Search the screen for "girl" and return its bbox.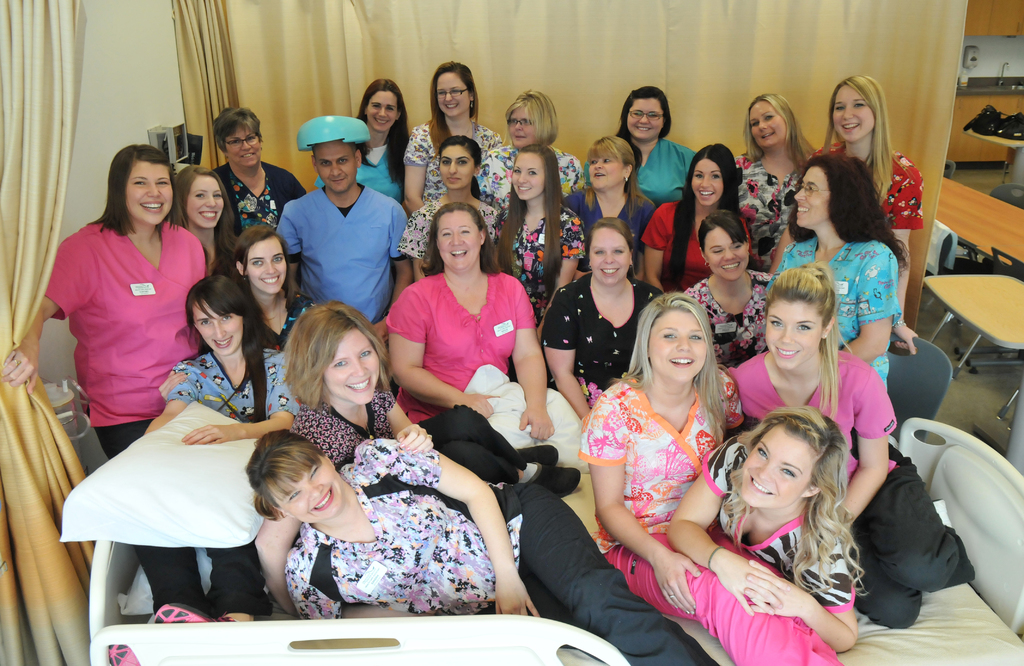
Found: left=722, top=257, right=977, bottom=626.
